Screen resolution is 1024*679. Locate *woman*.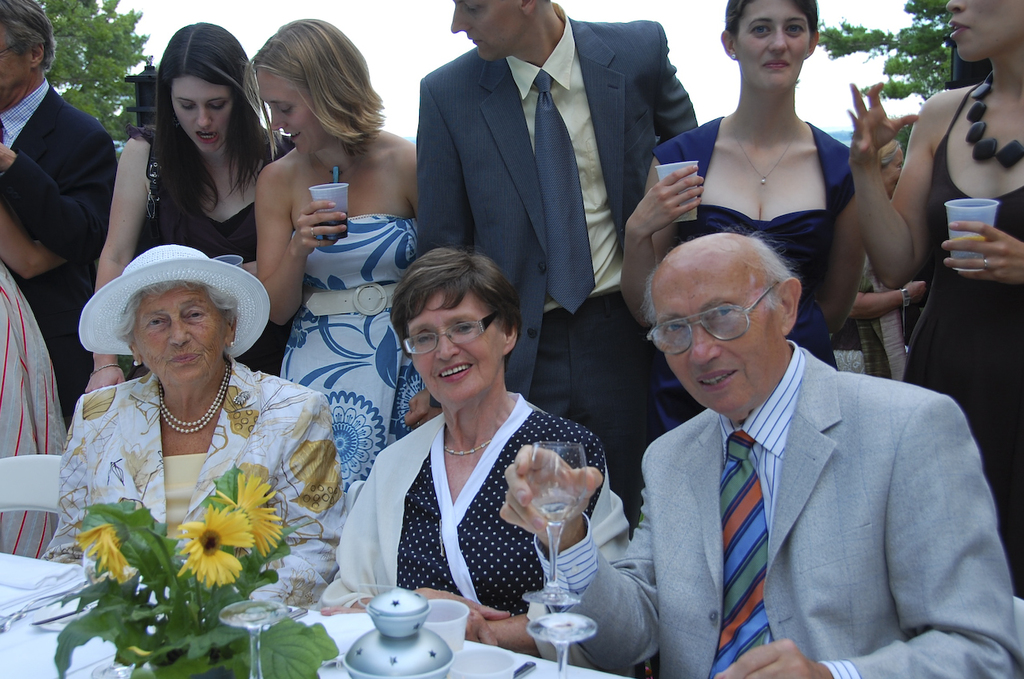
crop(835, 0, 1023, 601).
